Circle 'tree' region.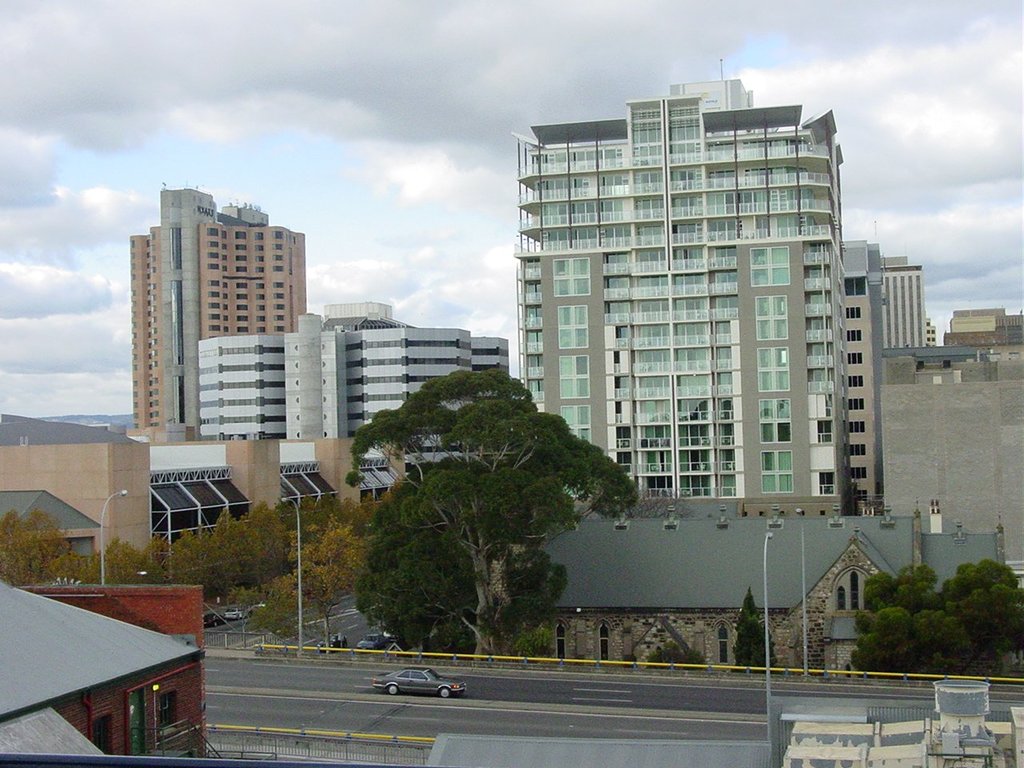
Region: region(249, 498, 289, 582).
